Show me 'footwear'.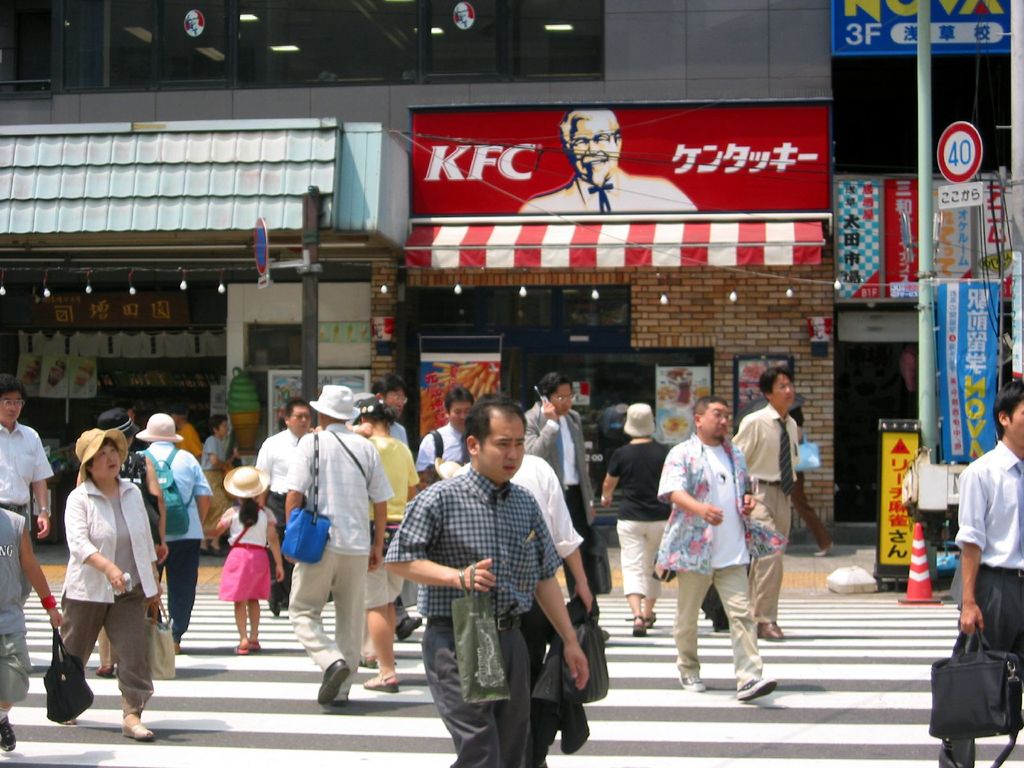
'footwear' is here: pyautogui.locateOnScreen(319, 657, 351, 705).
